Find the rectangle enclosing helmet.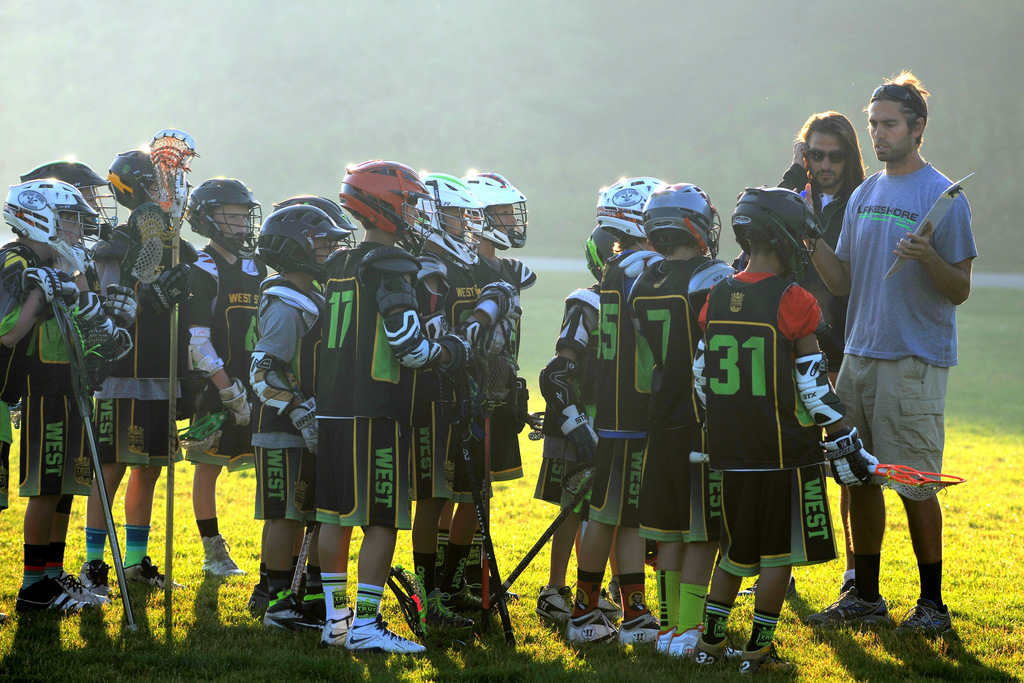
select_region(641, 181, 724, 261).
